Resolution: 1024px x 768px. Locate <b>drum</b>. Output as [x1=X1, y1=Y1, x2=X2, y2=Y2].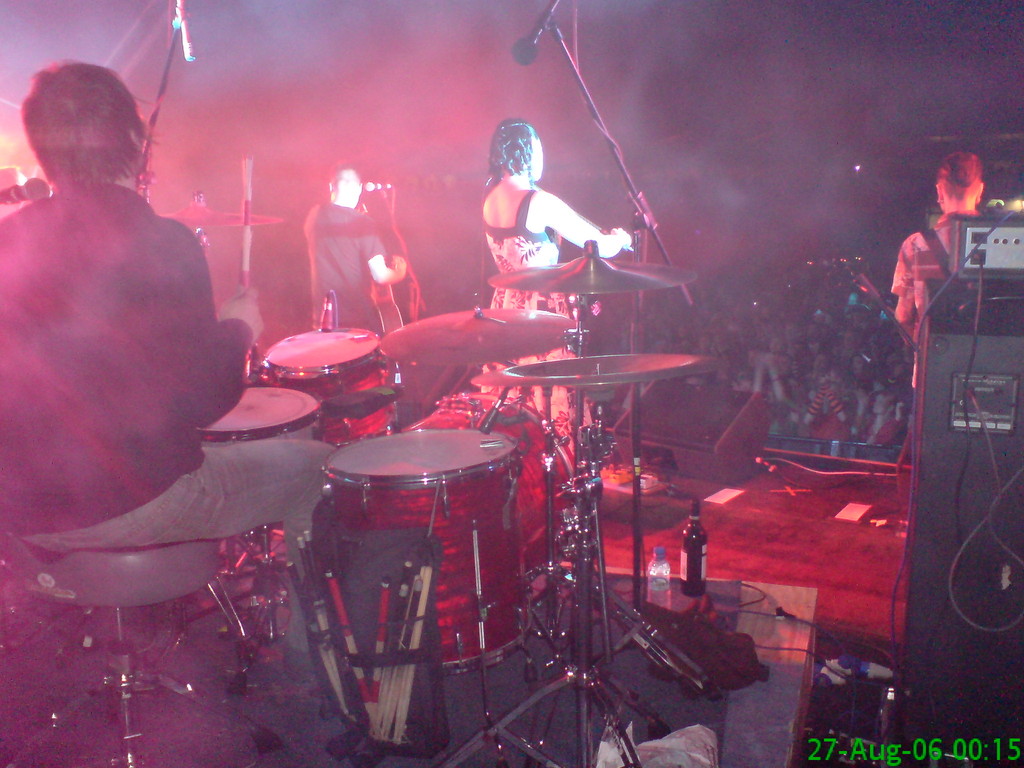
[x1=410, y1=392, x2=576, y2=600].
